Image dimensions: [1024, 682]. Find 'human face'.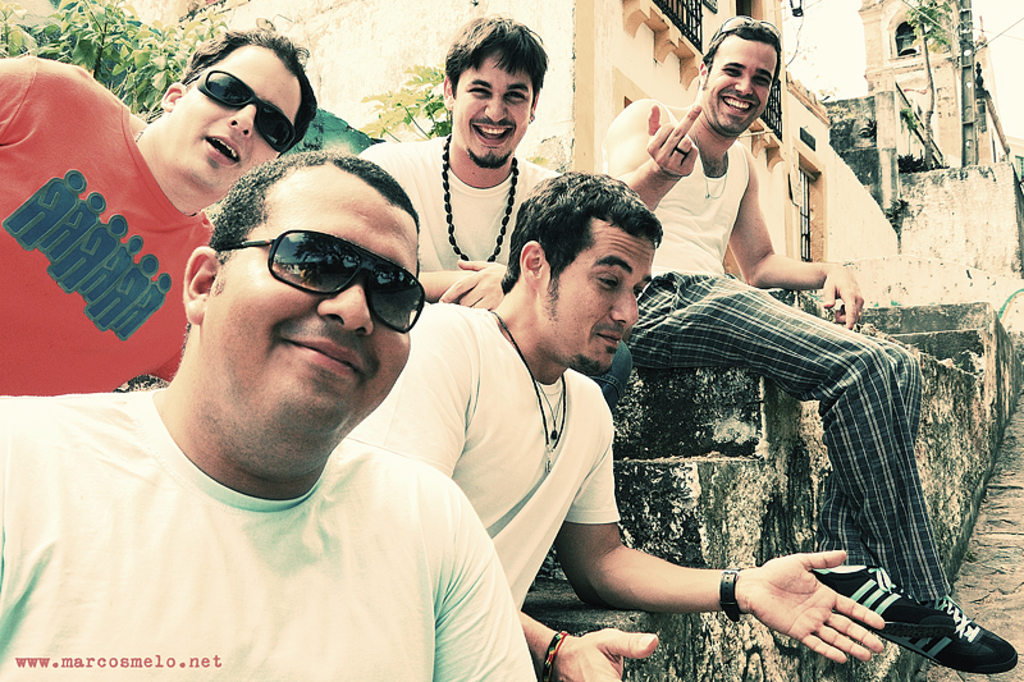
locate(202, 160, 422, 449).
